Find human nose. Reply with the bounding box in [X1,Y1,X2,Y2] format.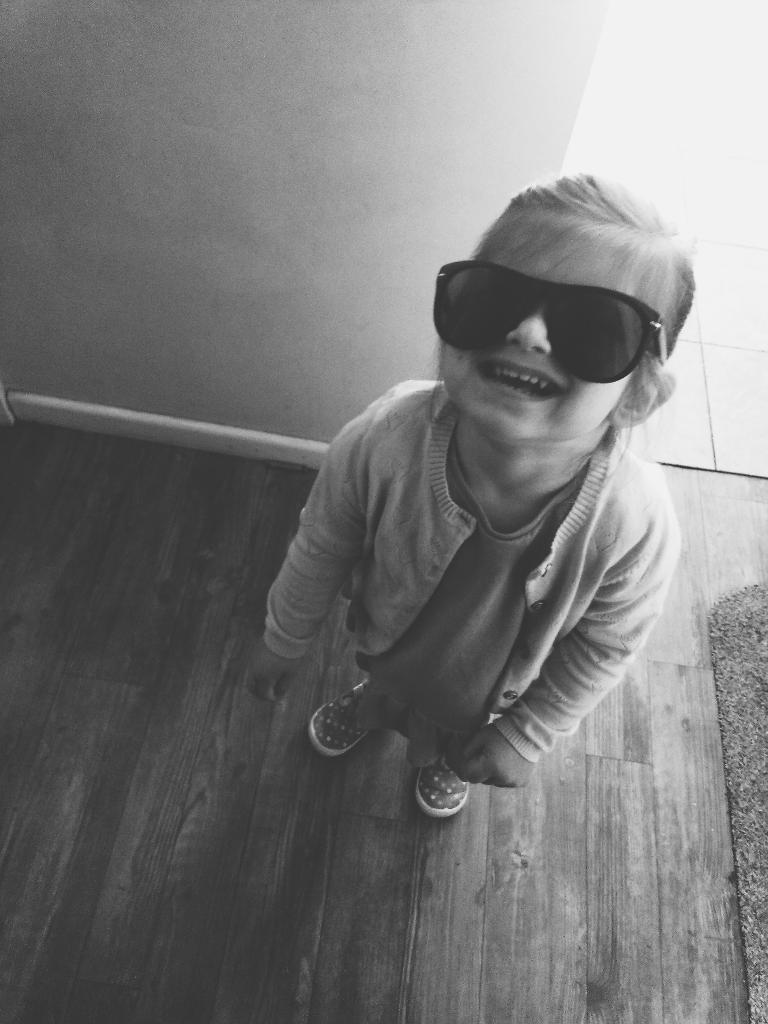
[508,314,551,353].
